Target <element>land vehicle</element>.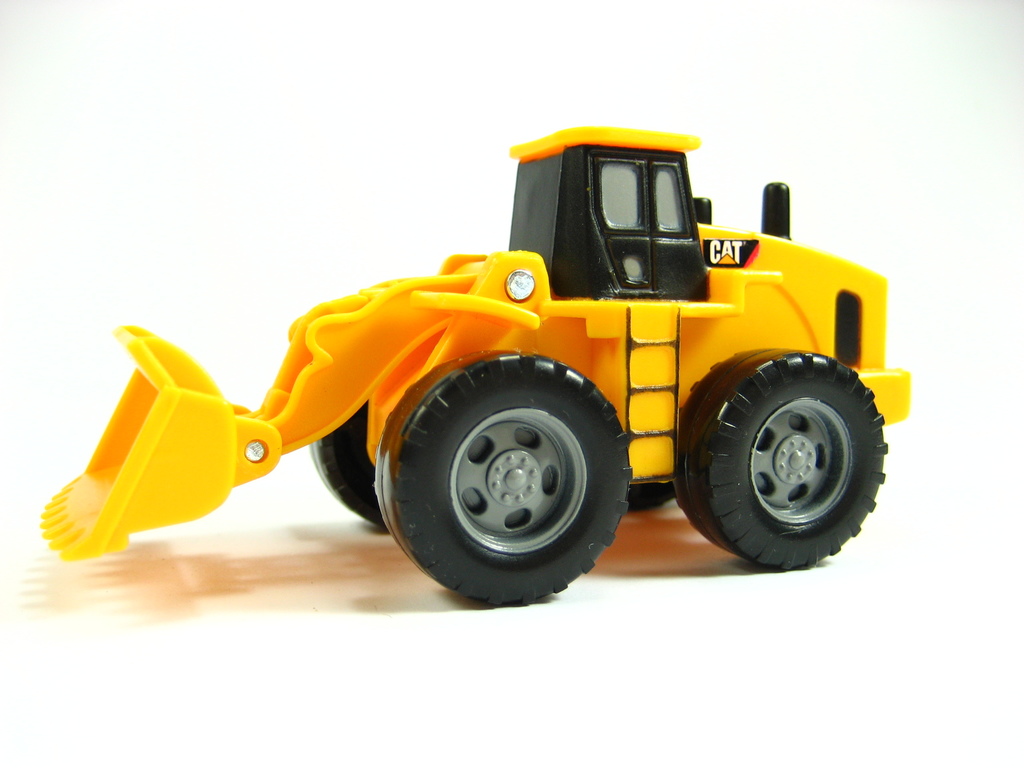
Target region: {"left": 99, "top": 131, "right": 914, "bottom": 600}.
